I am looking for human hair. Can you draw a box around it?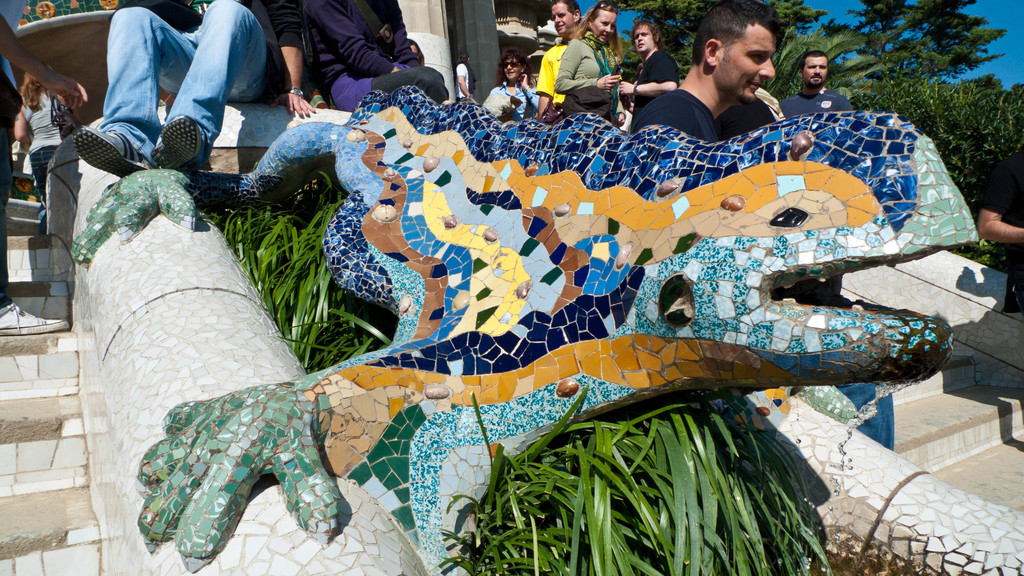
Sure, the bounding box is BBox(797, 52, 825, 70).
